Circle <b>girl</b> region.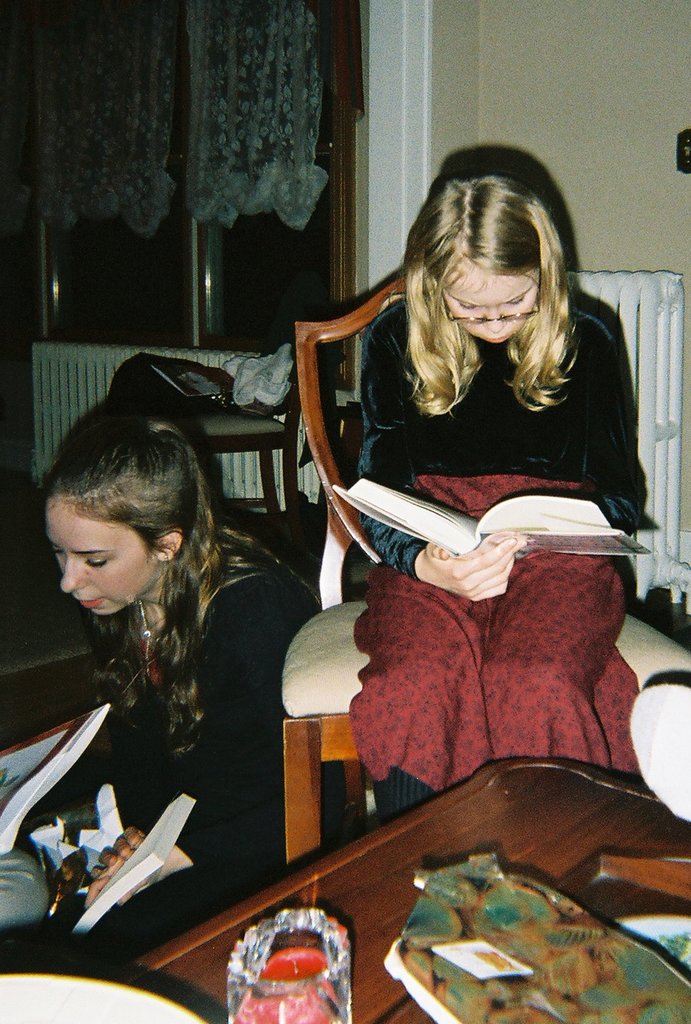
Region: BBox(368, 173, 637, 806).
